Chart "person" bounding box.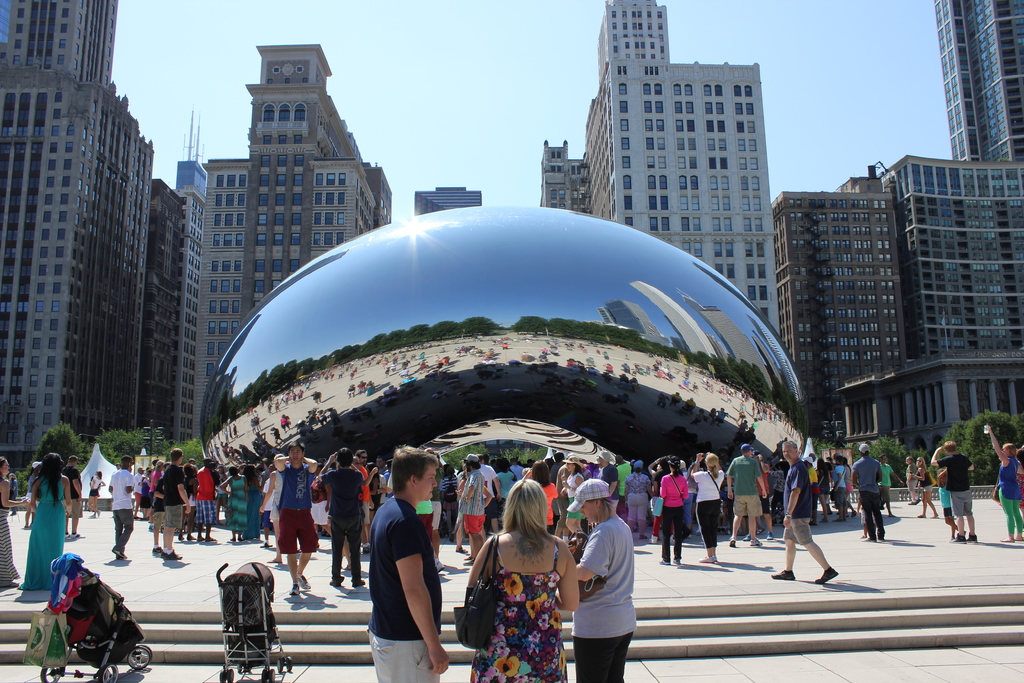
Charted: crop(365, 443, 451, 682).
